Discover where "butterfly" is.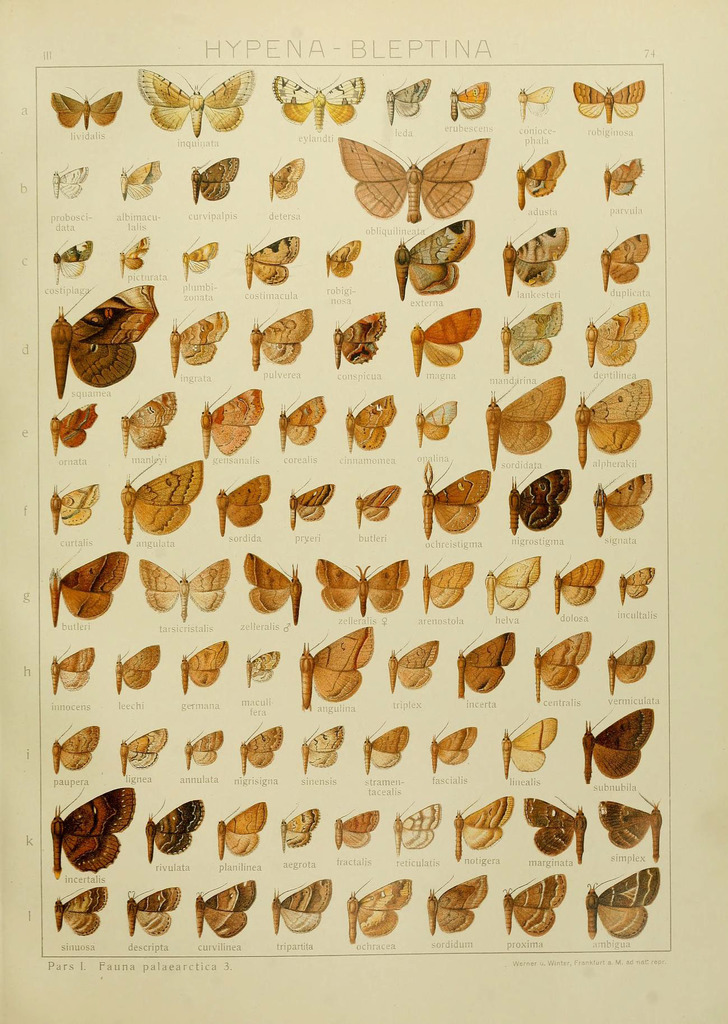
Discovered at (114,646,159,697).
